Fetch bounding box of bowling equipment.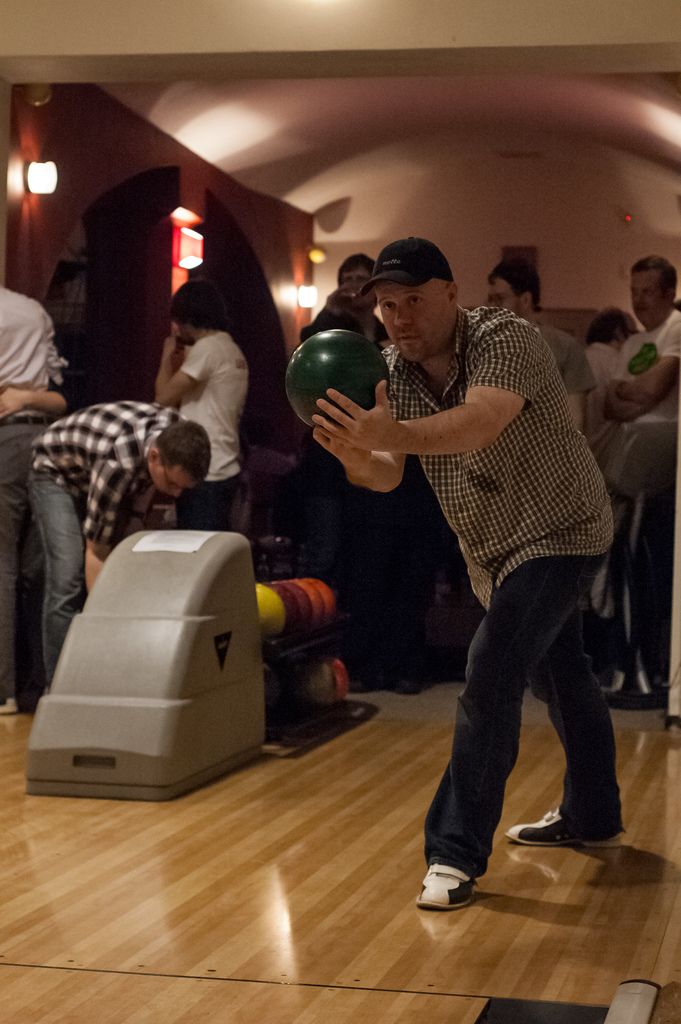
Bbox: crop(20, 528, 381, 815).
